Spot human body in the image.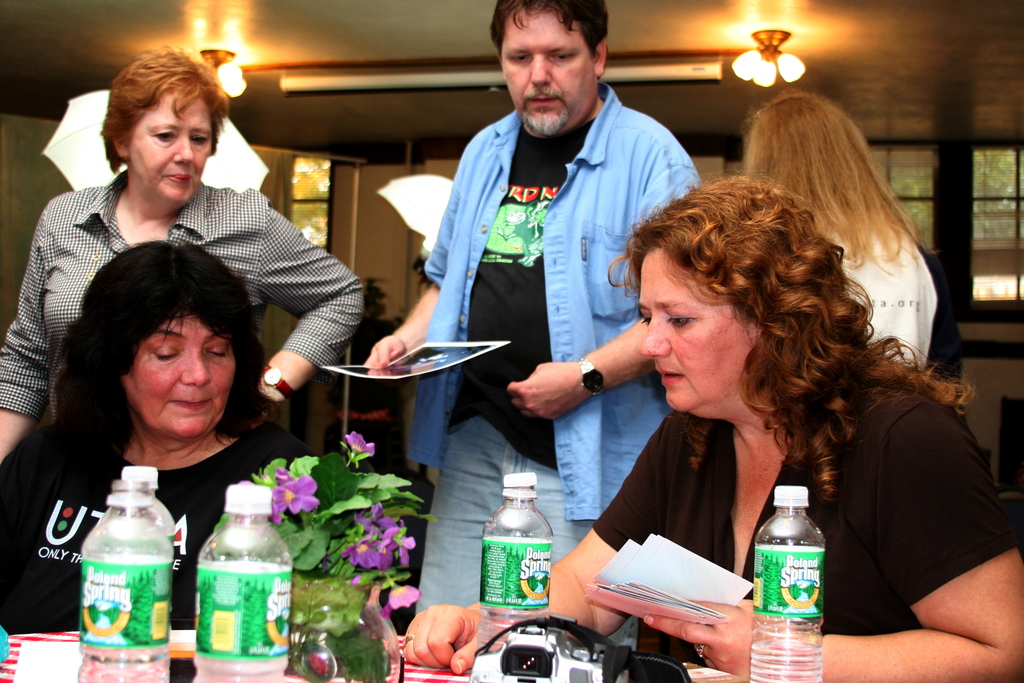
human body found at region(402, 171, 1021, 682).
